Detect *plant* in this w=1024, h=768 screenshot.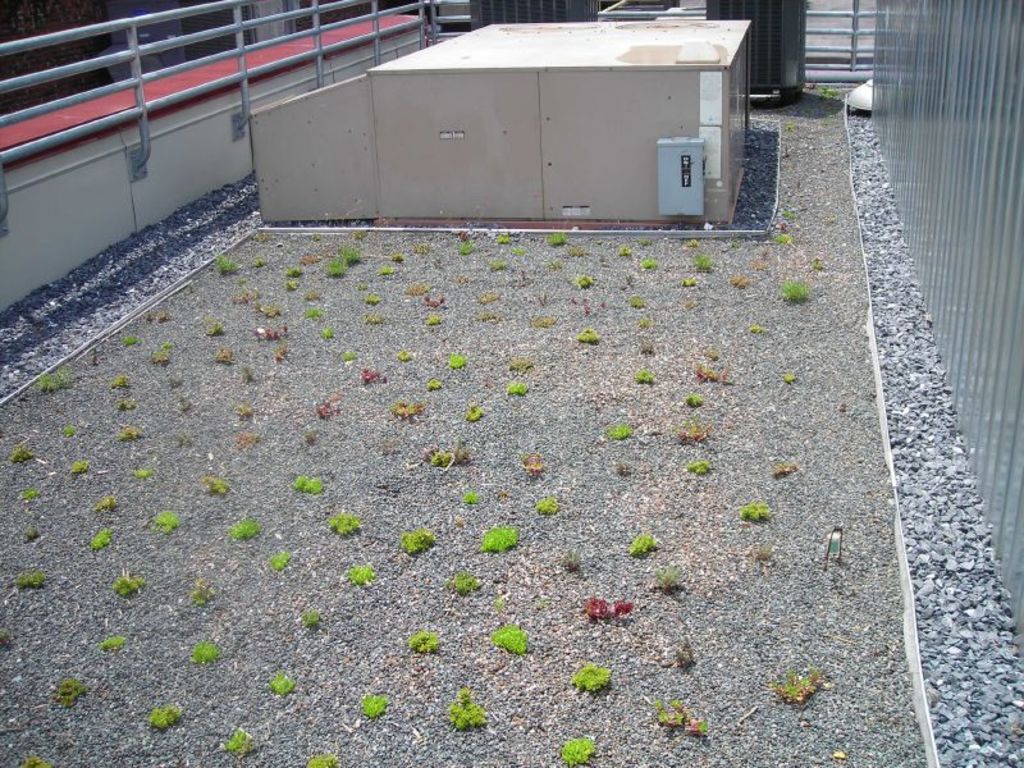
Detection: <bbox>690, 460, 709, 474</bbox>.
